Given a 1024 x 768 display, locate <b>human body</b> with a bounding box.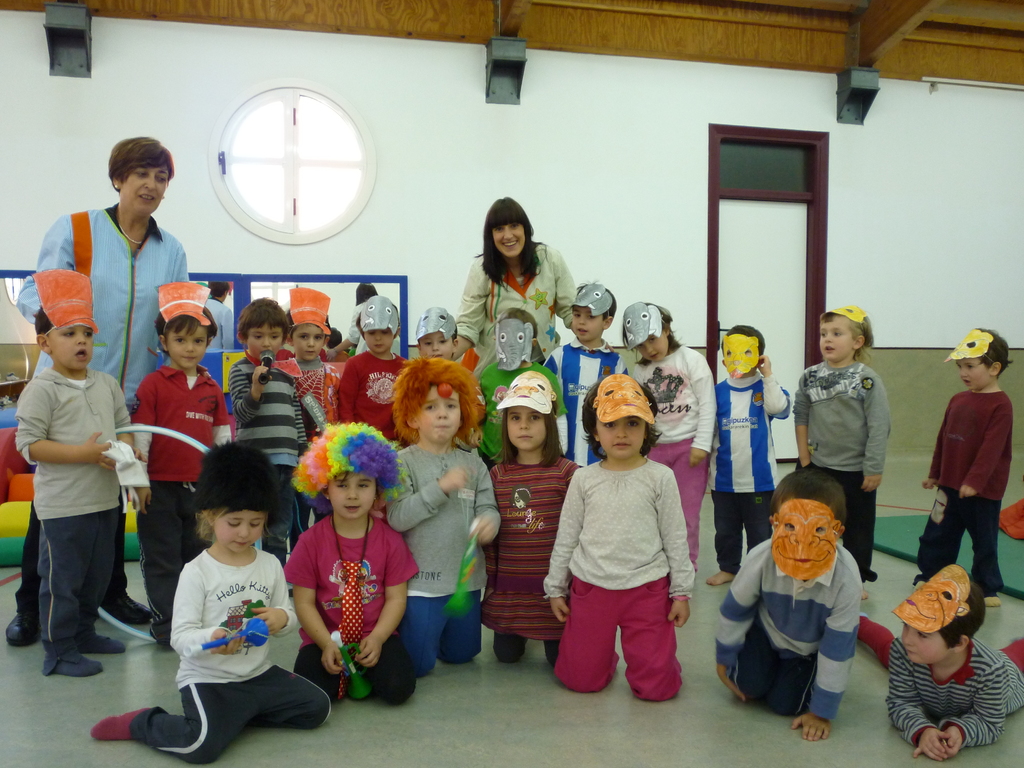
Located: [x1=375, y1=362, x2=502, y2=673].
